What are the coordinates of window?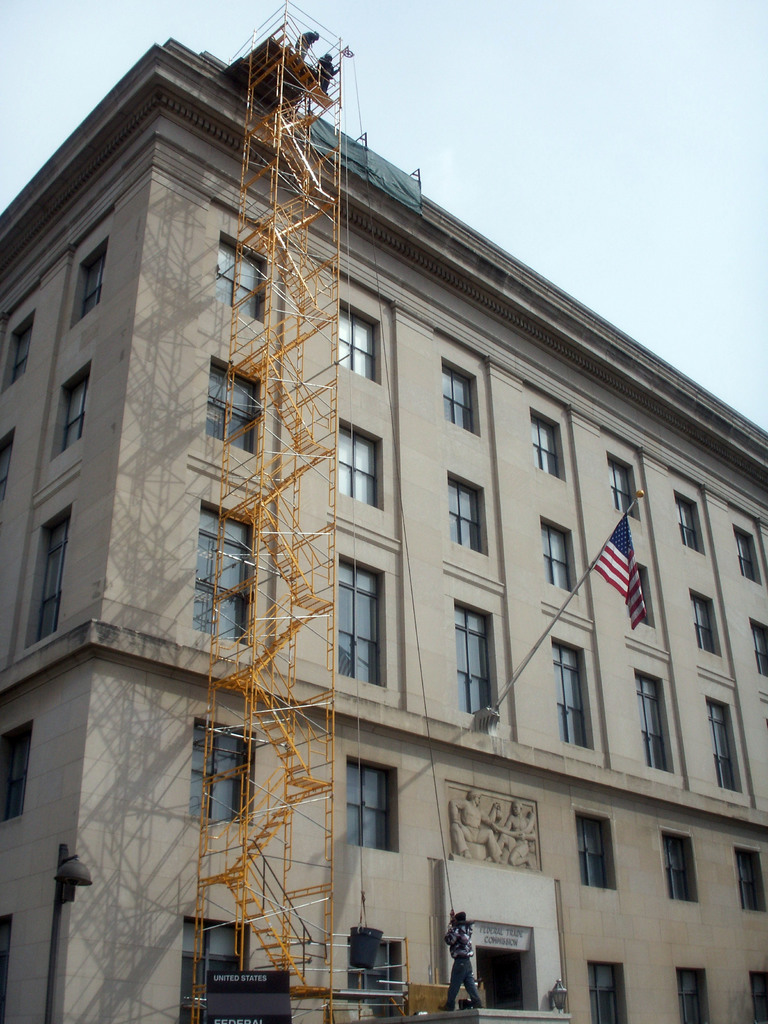
bbox=(755, 626, 767, 673).
